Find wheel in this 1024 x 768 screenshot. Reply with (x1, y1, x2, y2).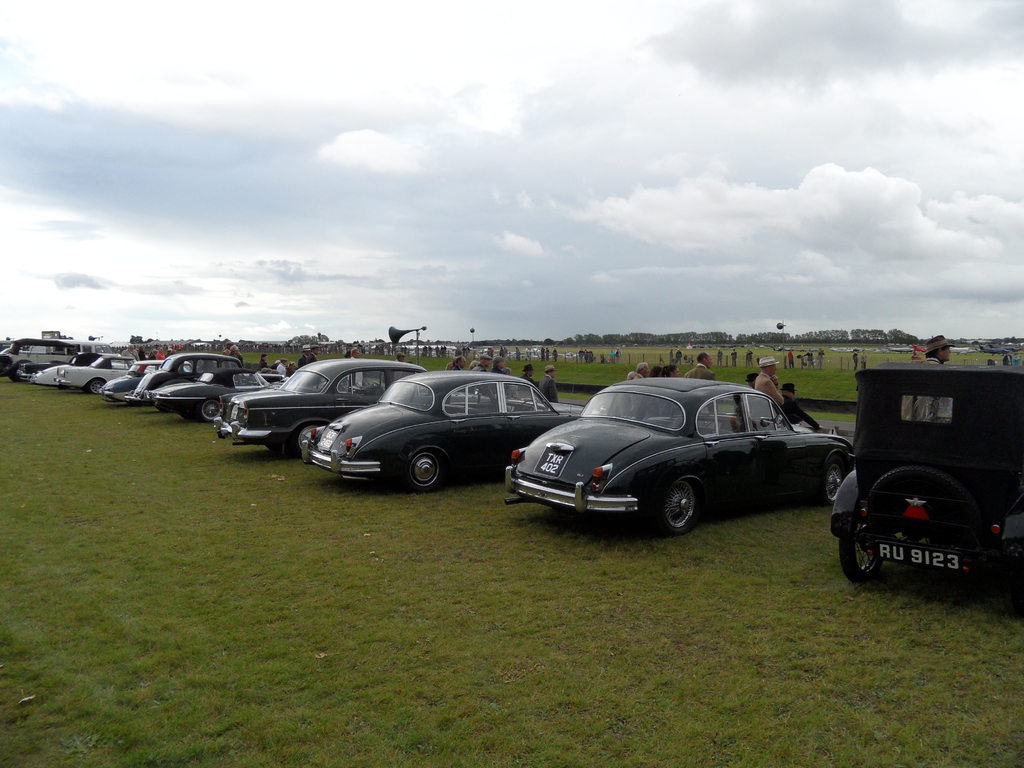
(751, 418, 768, 431).
